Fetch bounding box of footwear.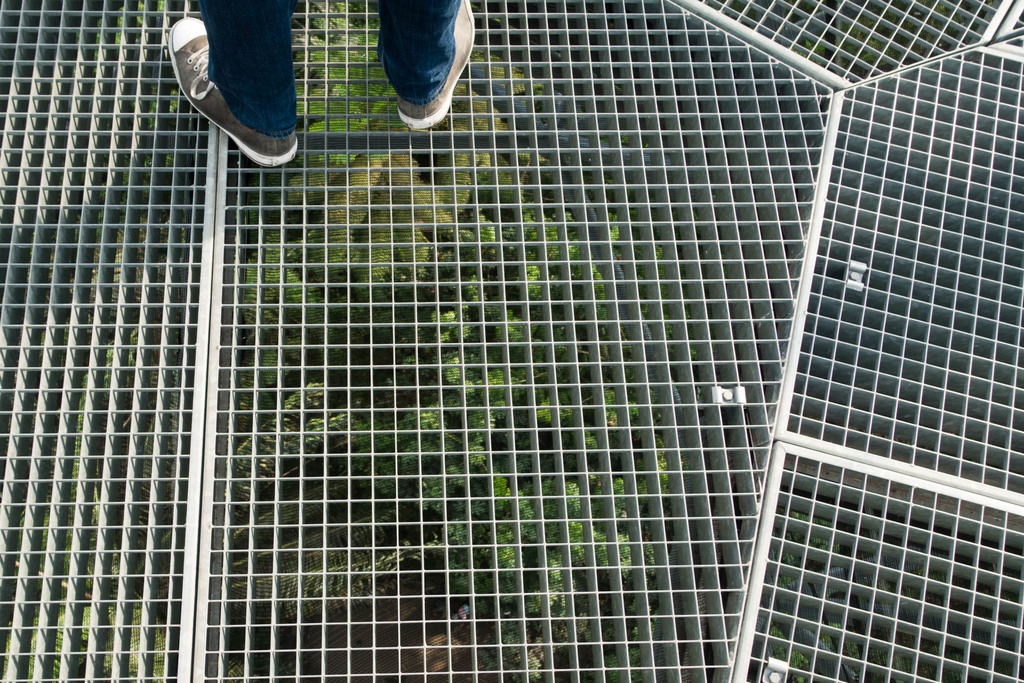
Bbox: <box>165,31,302,158</box>.
